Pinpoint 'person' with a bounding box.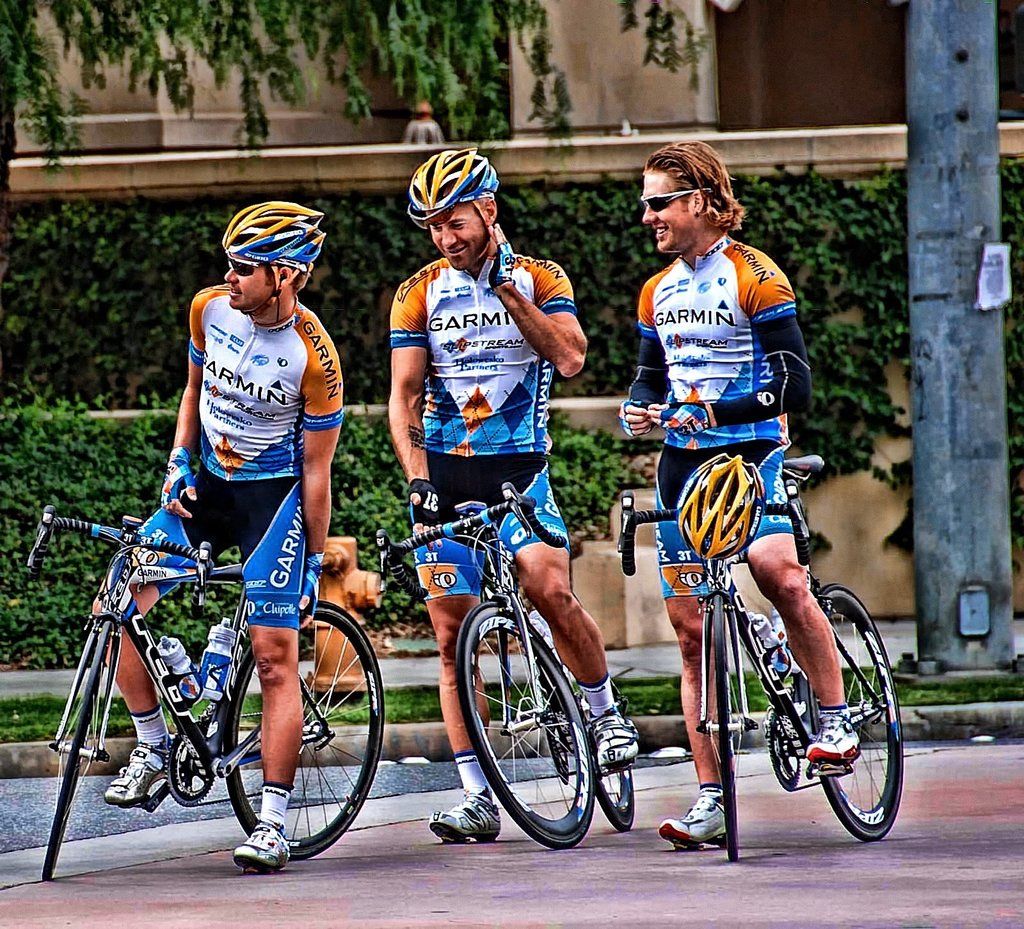
92,197,349,876.
